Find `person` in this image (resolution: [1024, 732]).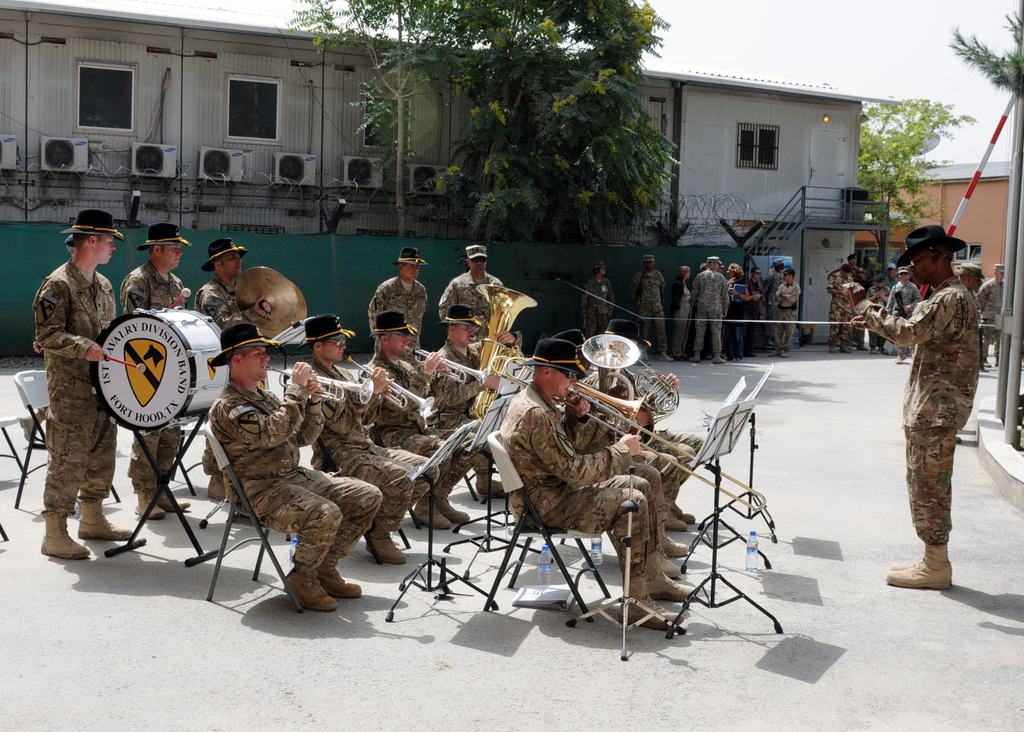
(left=200, top=232, right=259, bottom=488).
